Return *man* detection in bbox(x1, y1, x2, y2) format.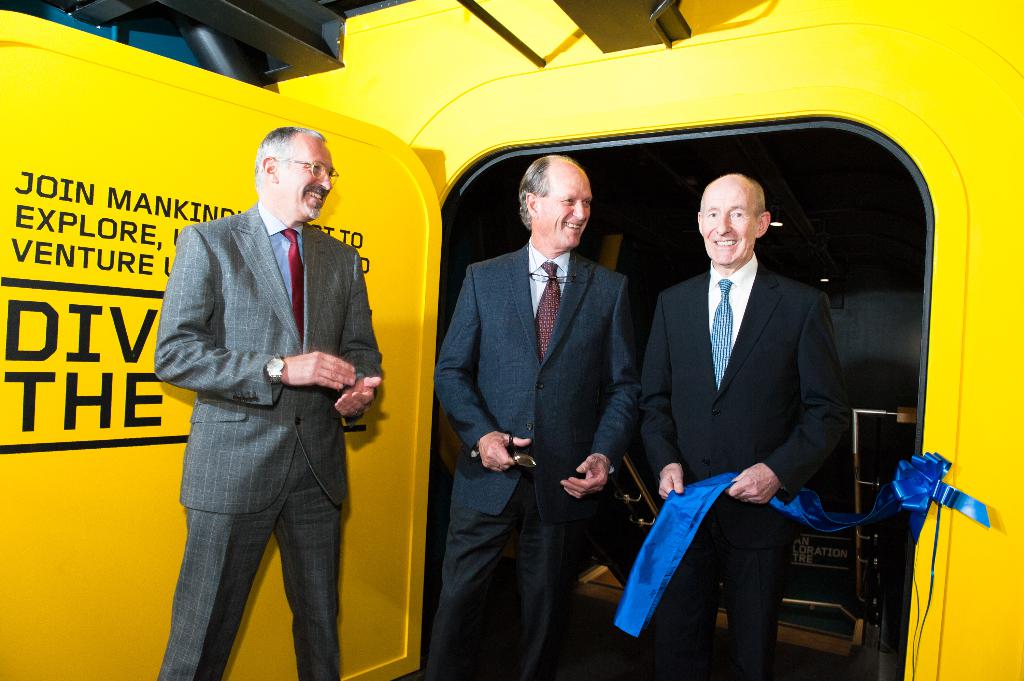
bbox(431, 147, 646, 680).
